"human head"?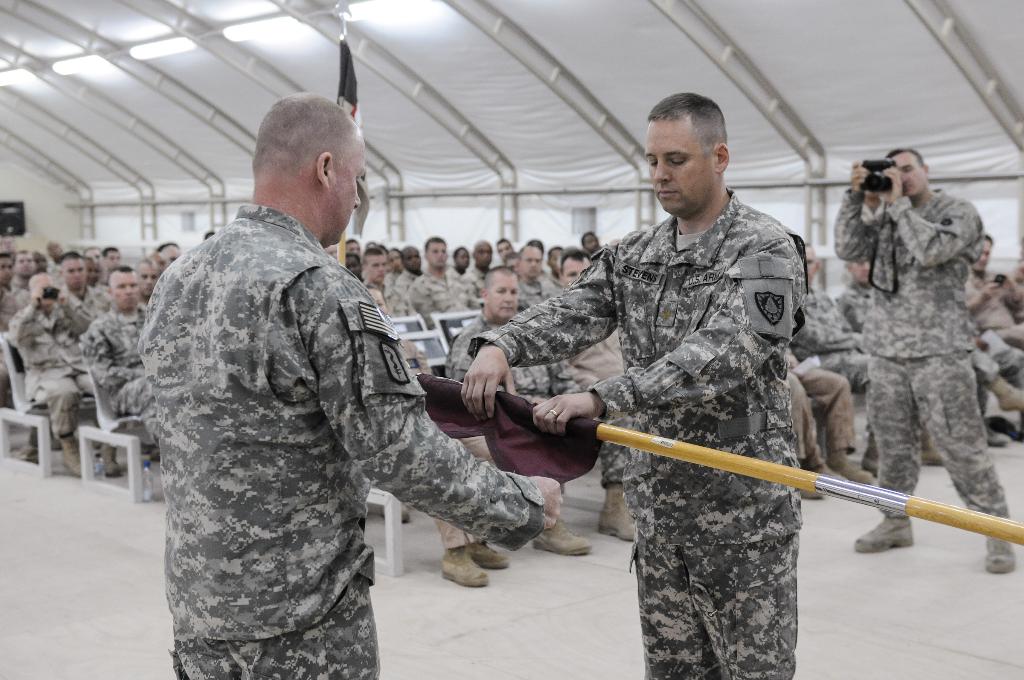
BBox(519, 238, 545, 280)
